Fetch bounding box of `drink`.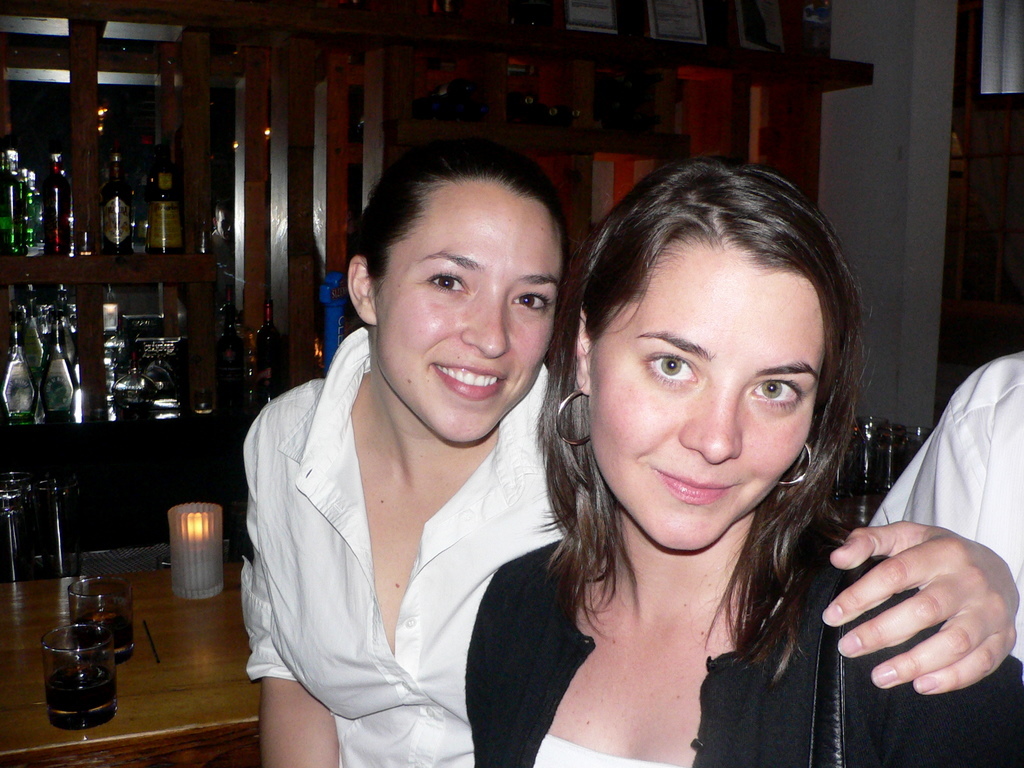
Bbox: box=[43, 660, 118, 710].
